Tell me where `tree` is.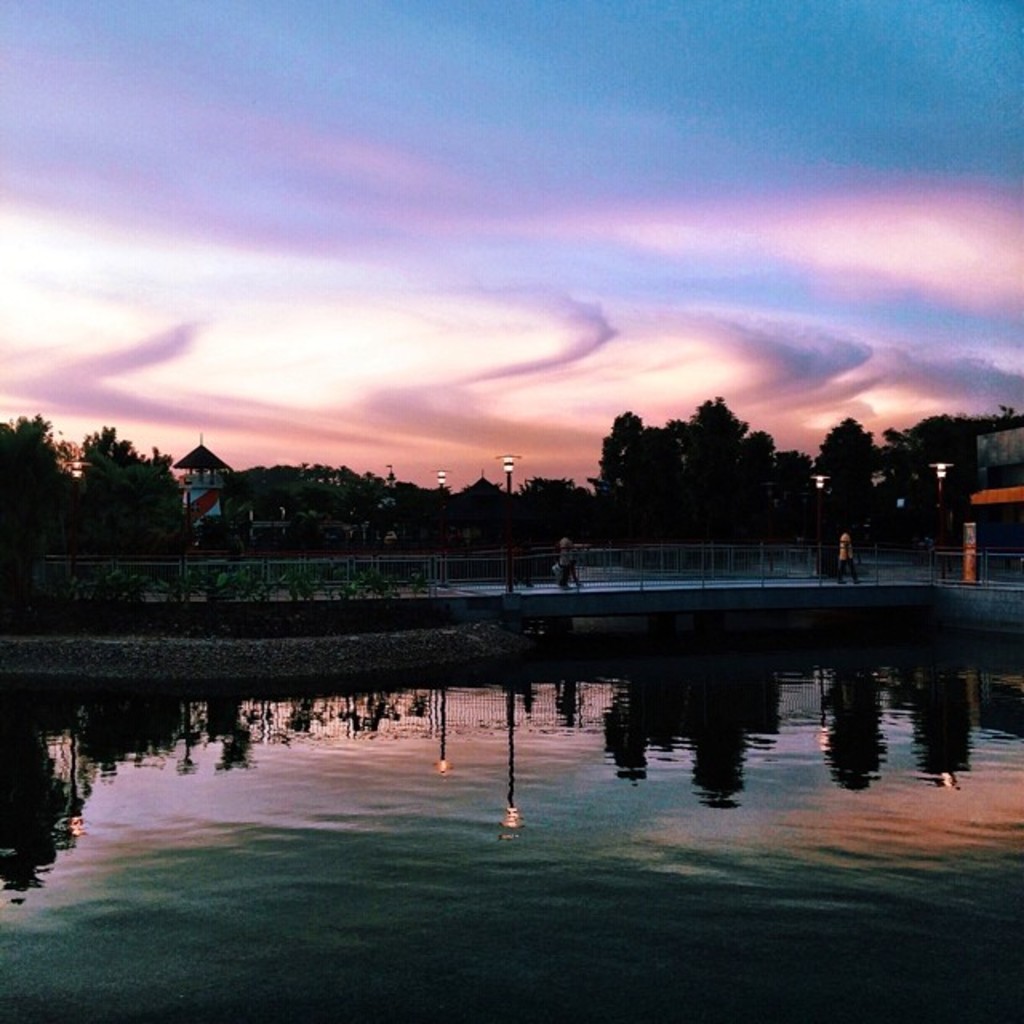
`tree` is at detection(811, 413, 875, 555).
